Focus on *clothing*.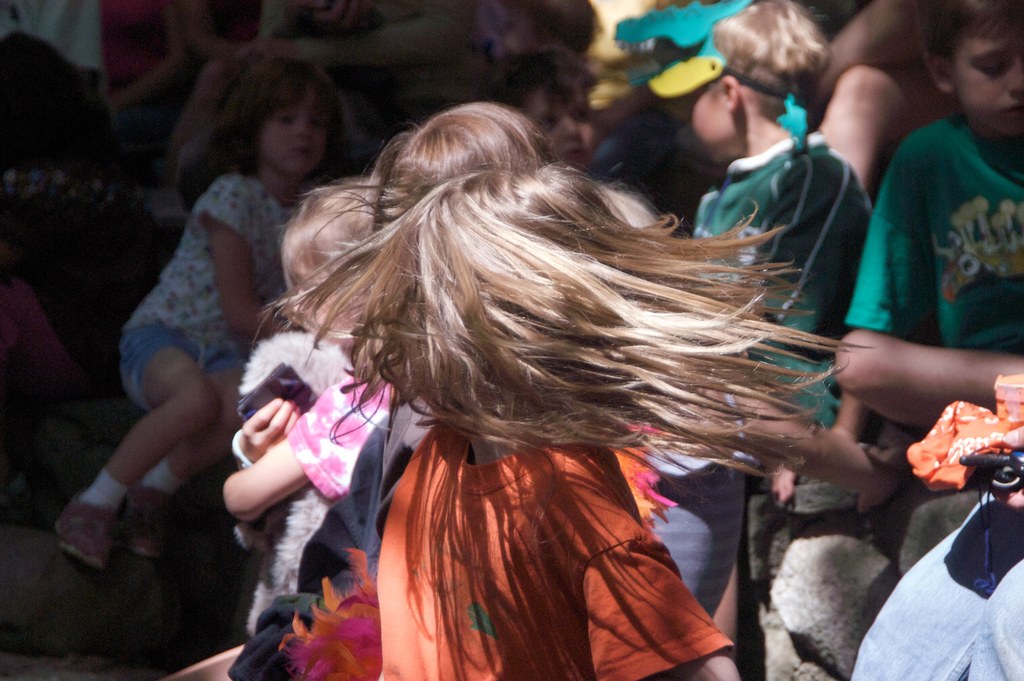
Focused at 297/393/427/593.
